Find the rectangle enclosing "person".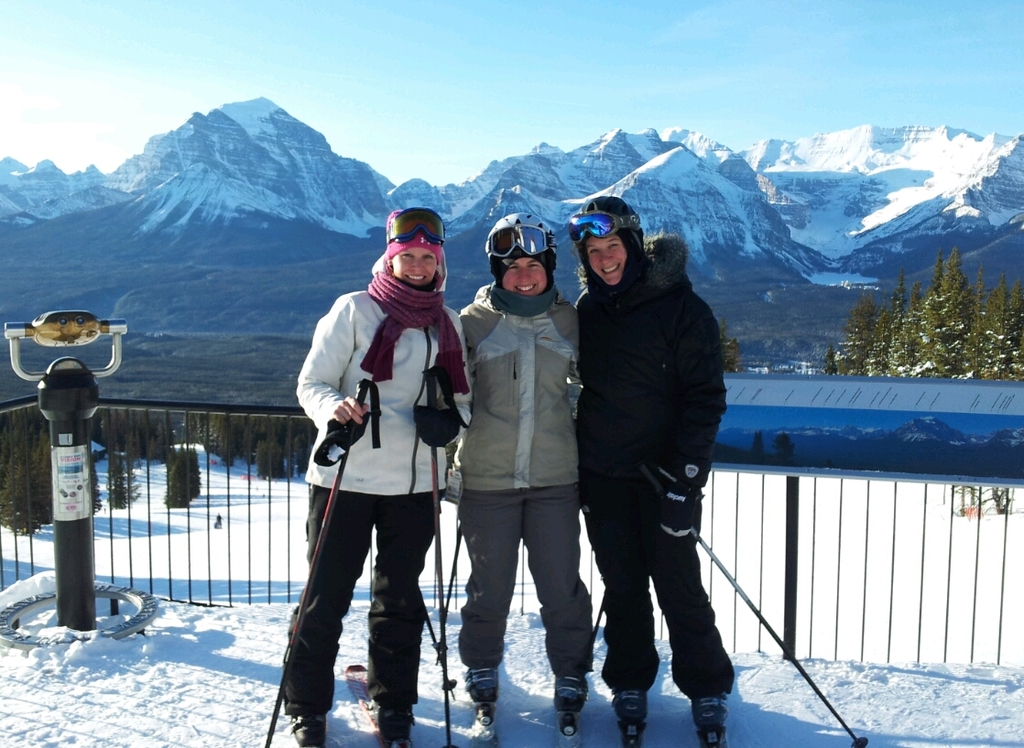
detection(288, 201, 465, 727).
